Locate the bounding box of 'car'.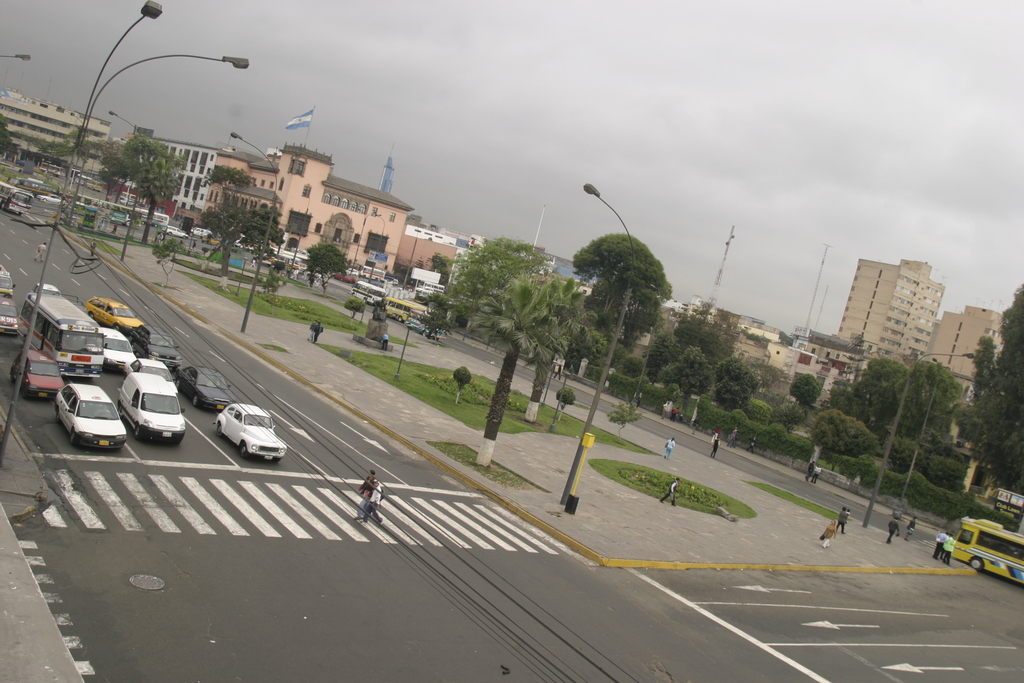
Bounding box: x1=244, y1=244, x2=254, y2=254.
